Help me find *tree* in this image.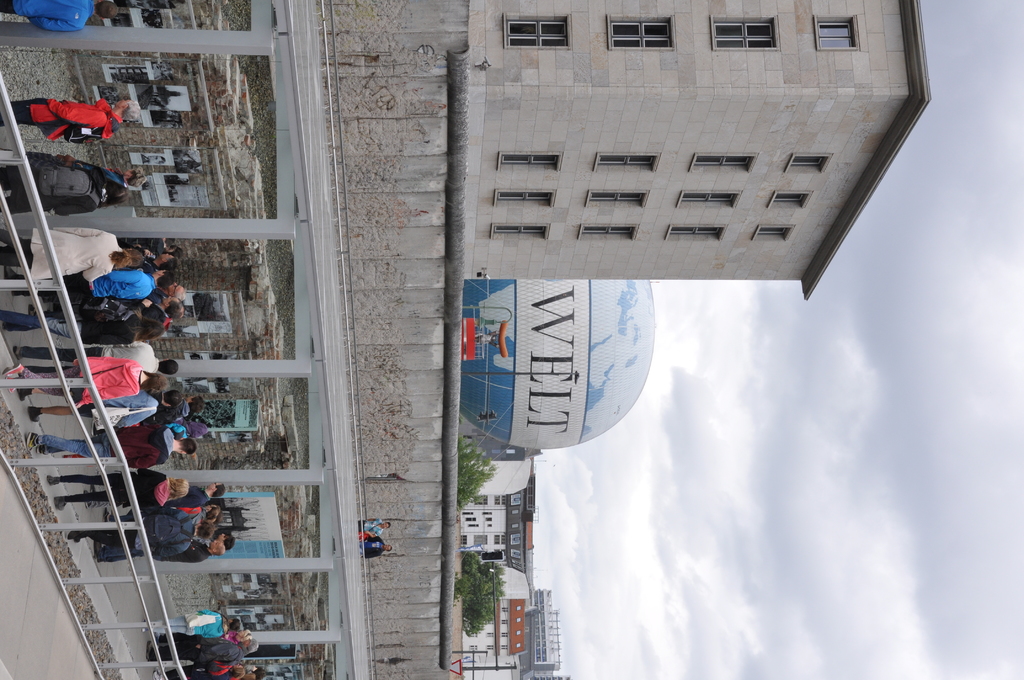
Found it: (462, 552, 507, 639).
